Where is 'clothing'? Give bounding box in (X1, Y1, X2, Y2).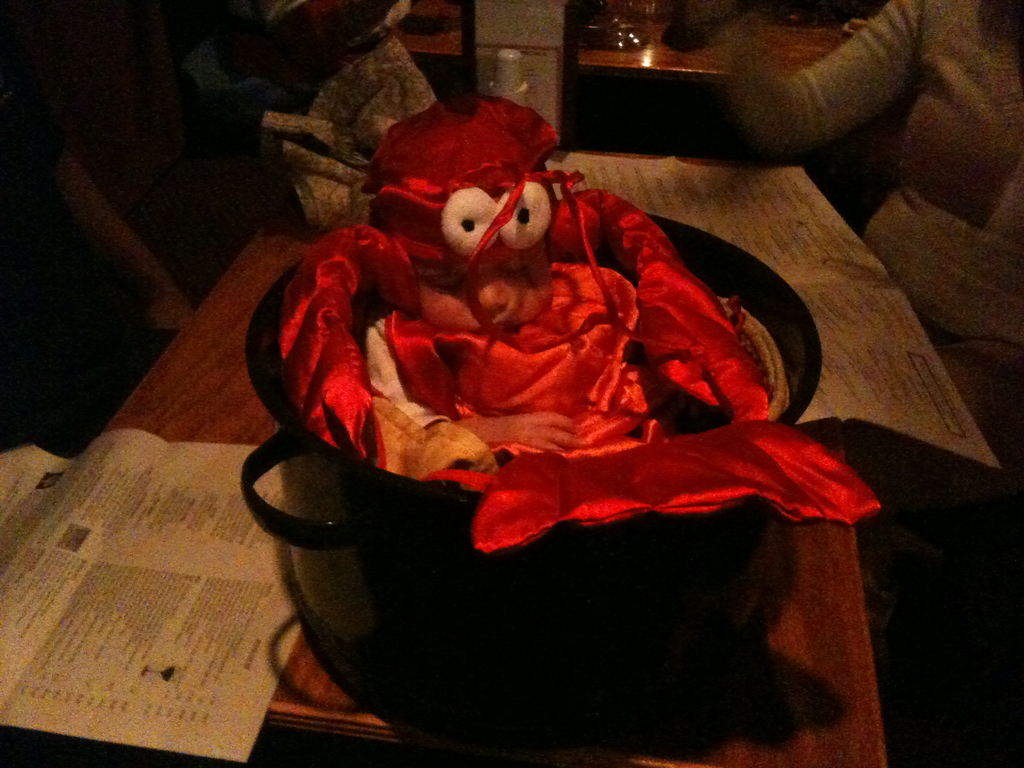
(787, 0, 1023, 340).
